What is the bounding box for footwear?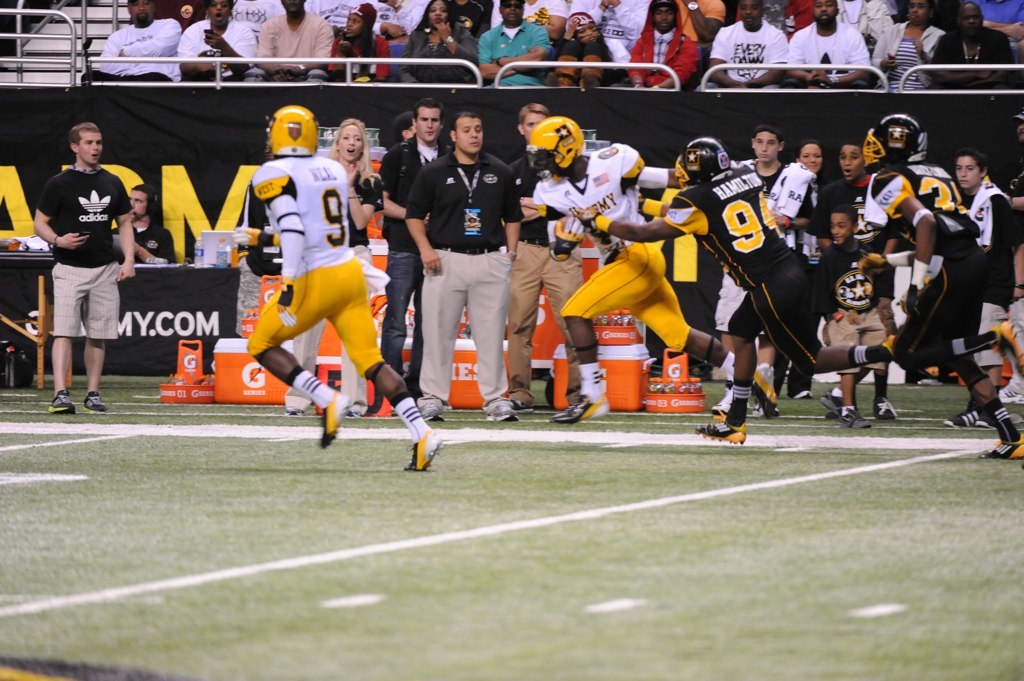
bbox=[874, 394, 904, 422].
